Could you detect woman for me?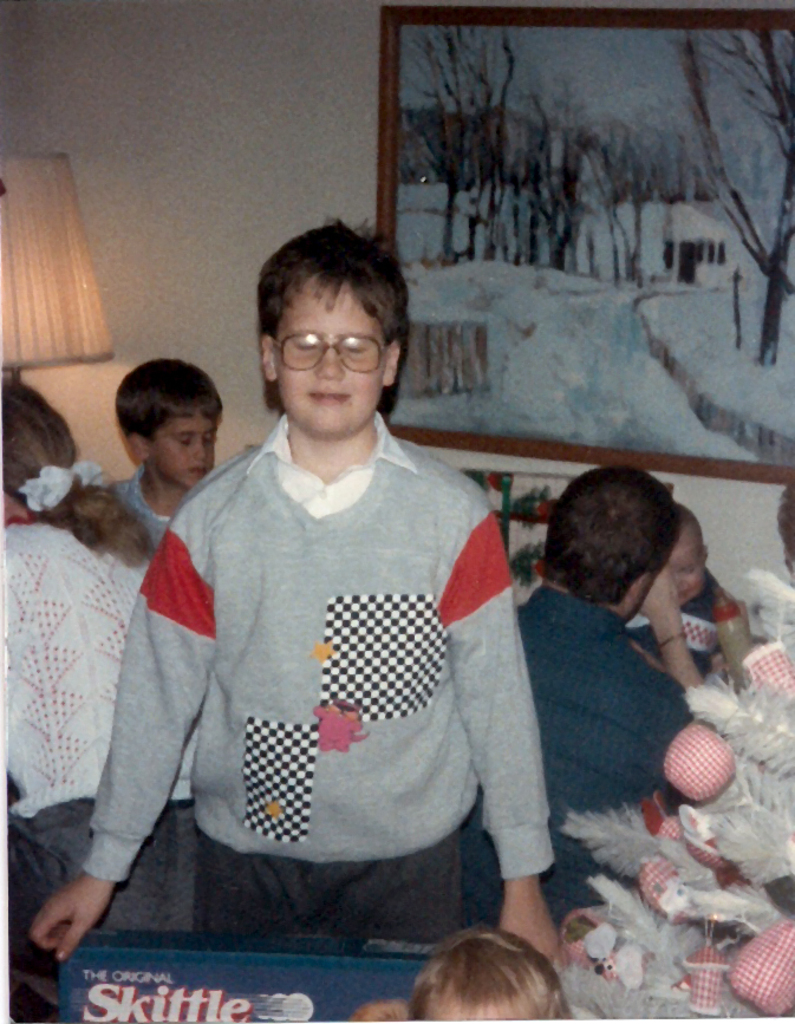
Detection result: (0,365,240,967).
